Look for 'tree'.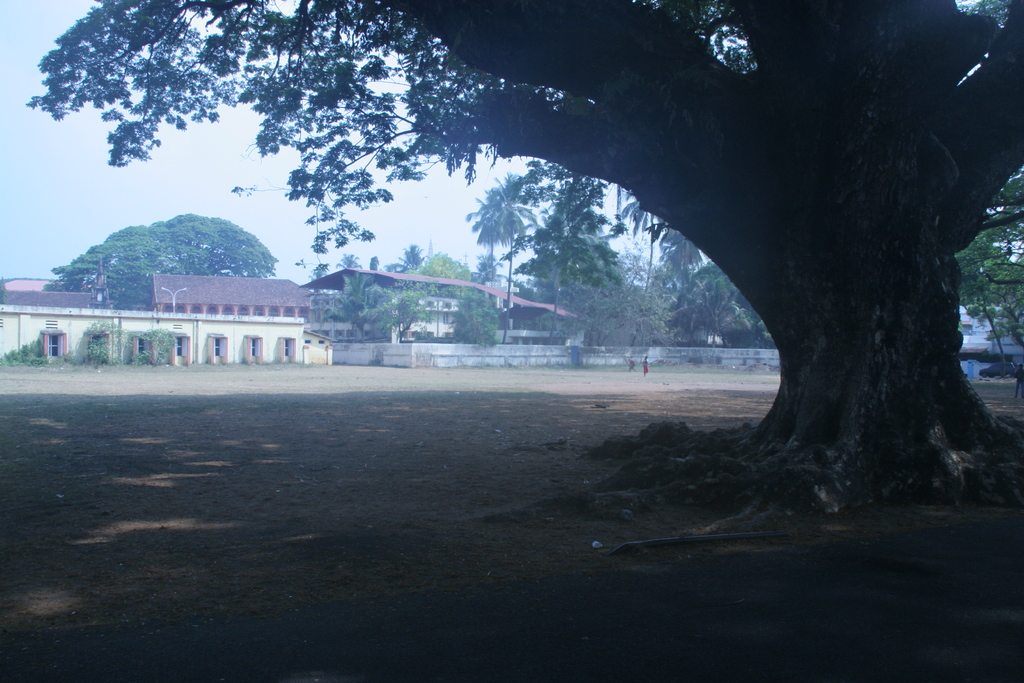
Found: box=[118, 22, 1012, 485].
